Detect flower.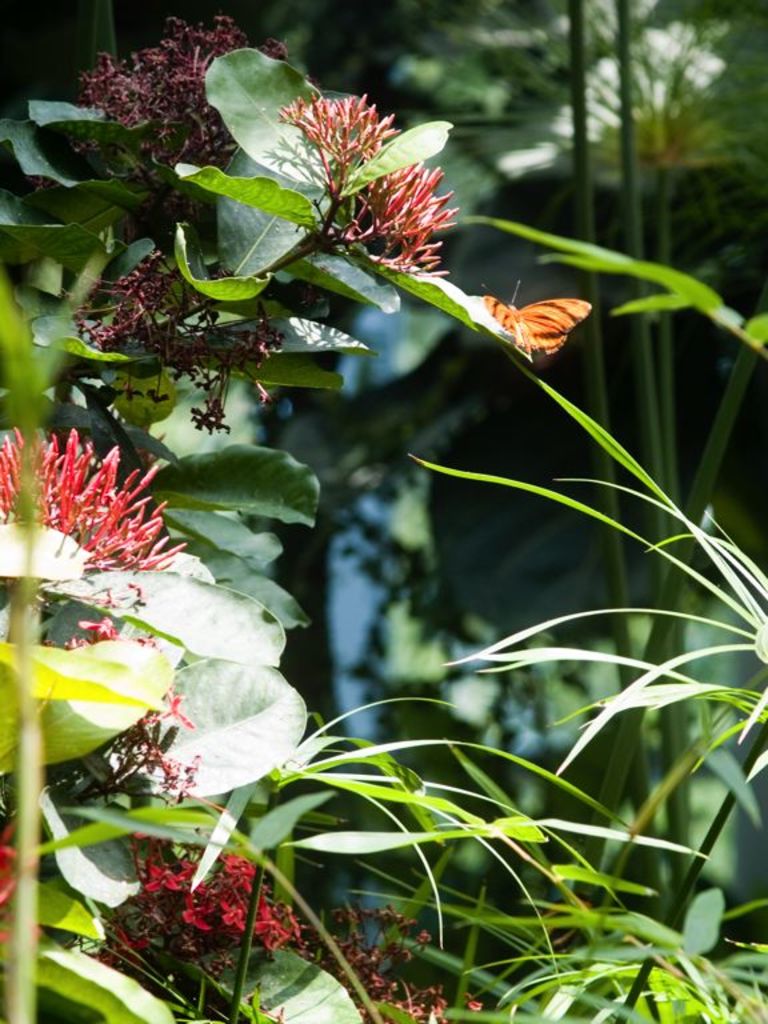
Detected at detection(83, 4, 267, 175).
